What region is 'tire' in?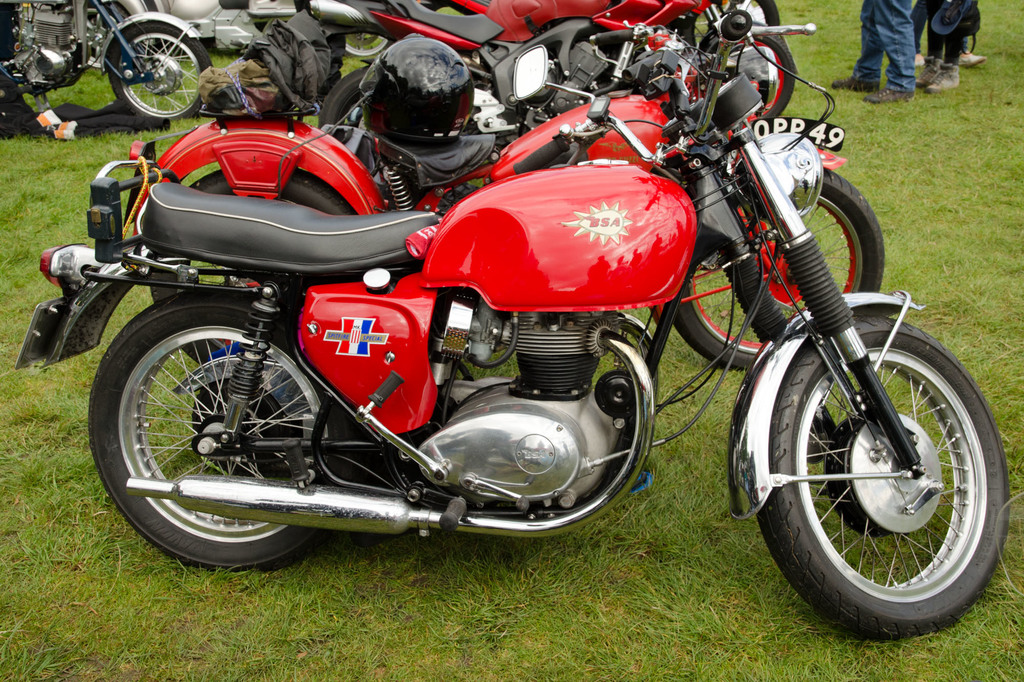
[x1=676, y1=168, x2=884, y2=362].
